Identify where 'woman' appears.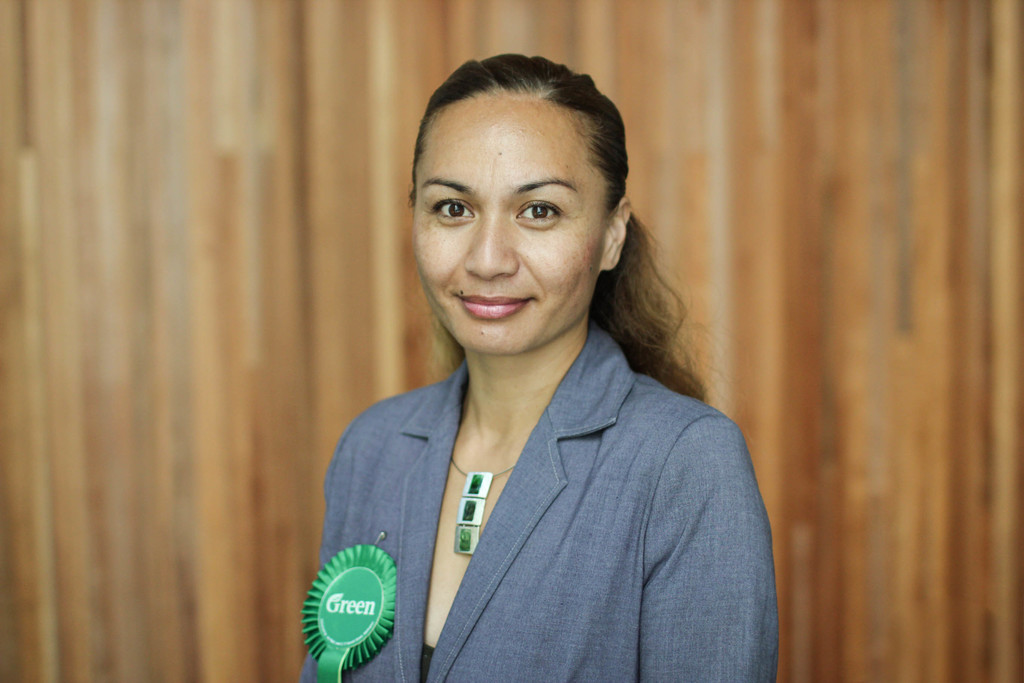
Appears at pyautogui.locateOnScreen(282, 61, 777, 675).
